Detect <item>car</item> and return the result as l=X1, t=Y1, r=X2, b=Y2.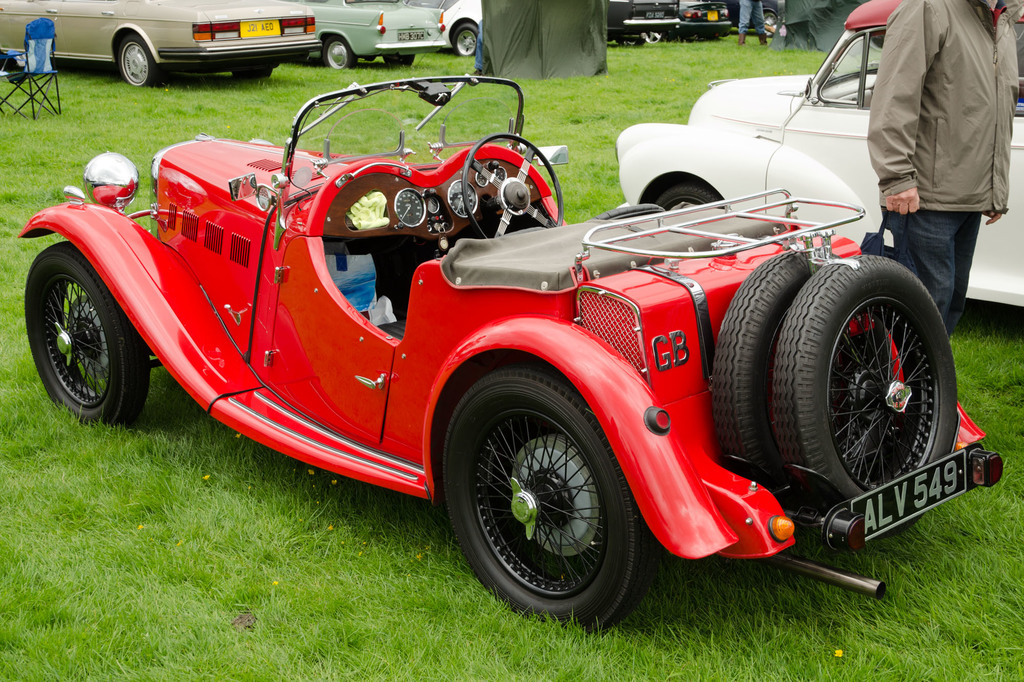
l=52, t=63, r=969, b=629.
